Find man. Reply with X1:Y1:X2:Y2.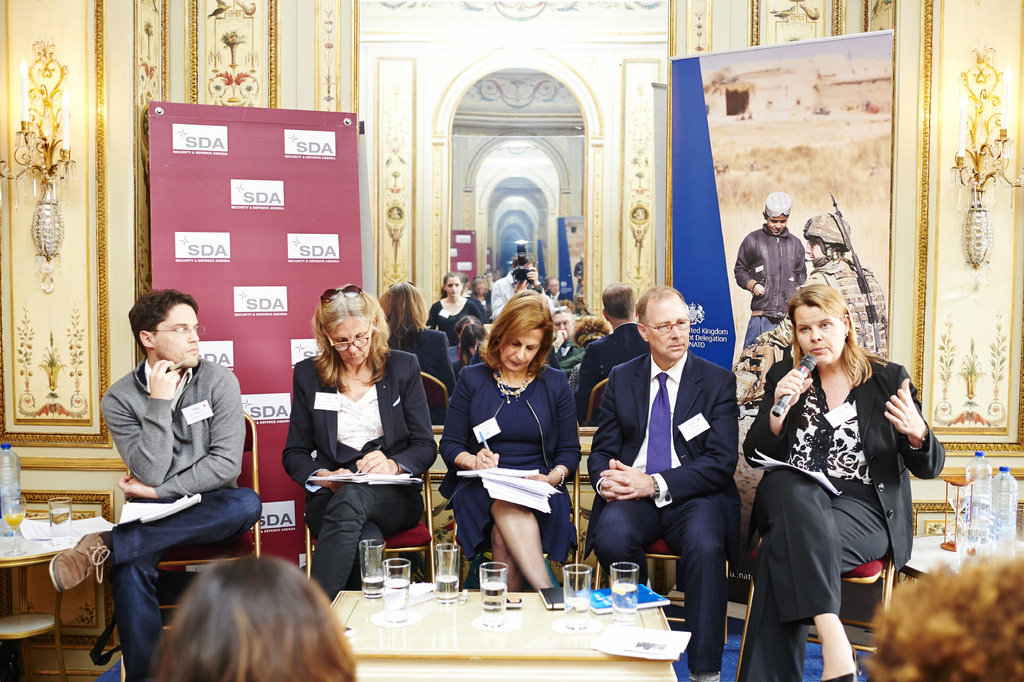
584:285:742:681.
